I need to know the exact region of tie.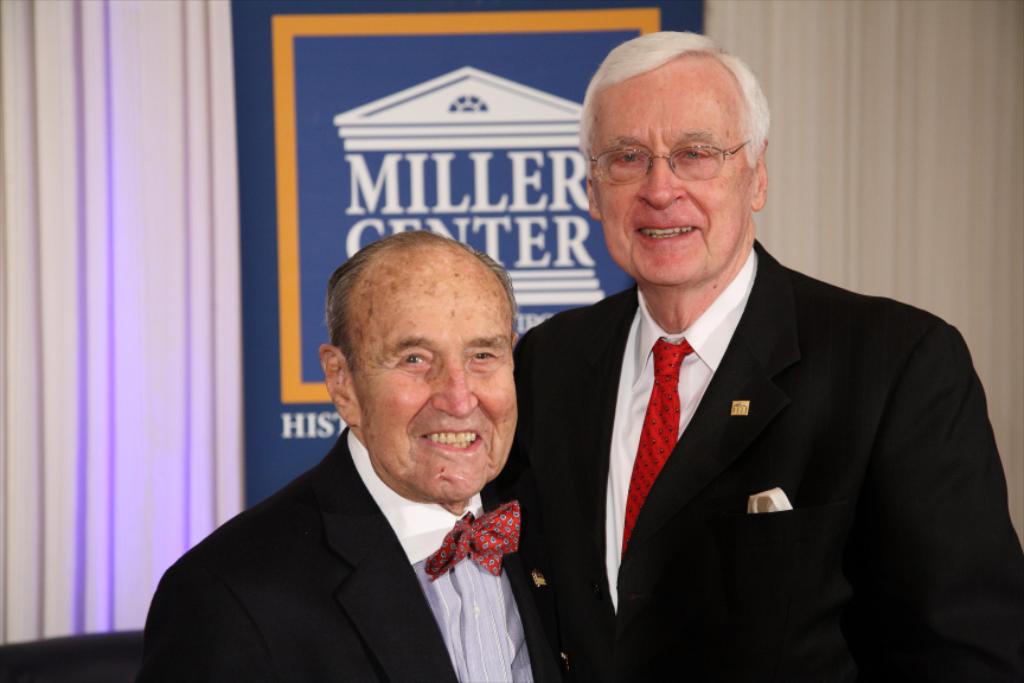
Region: <bbox>625, 332, 704, 568</bbox>.
